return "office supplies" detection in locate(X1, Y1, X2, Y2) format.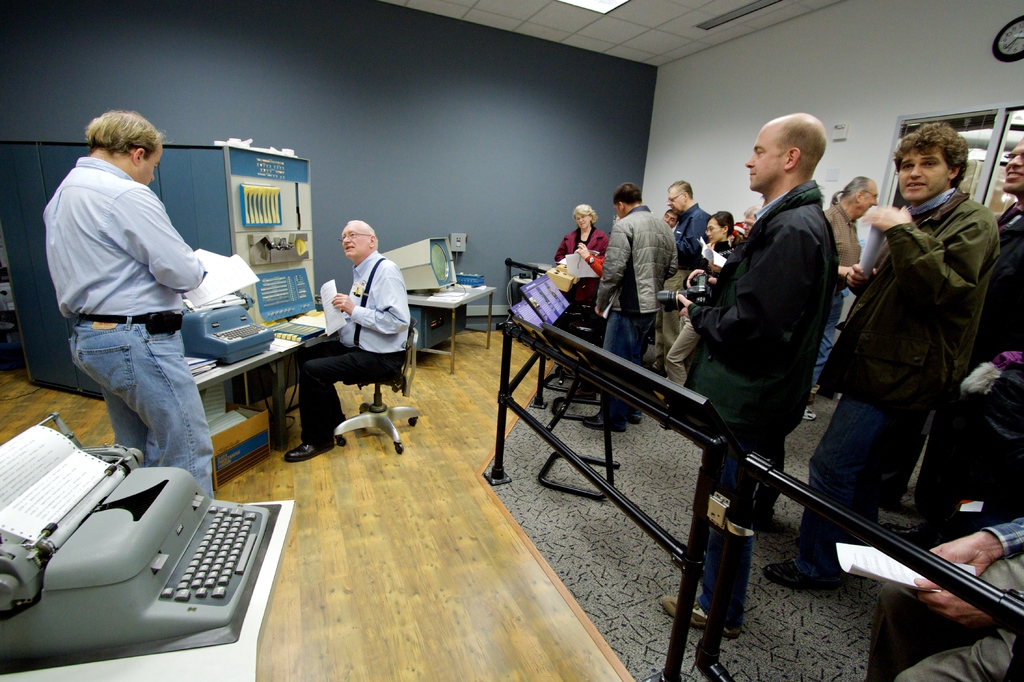
locate(176, 350, 210, 378).
